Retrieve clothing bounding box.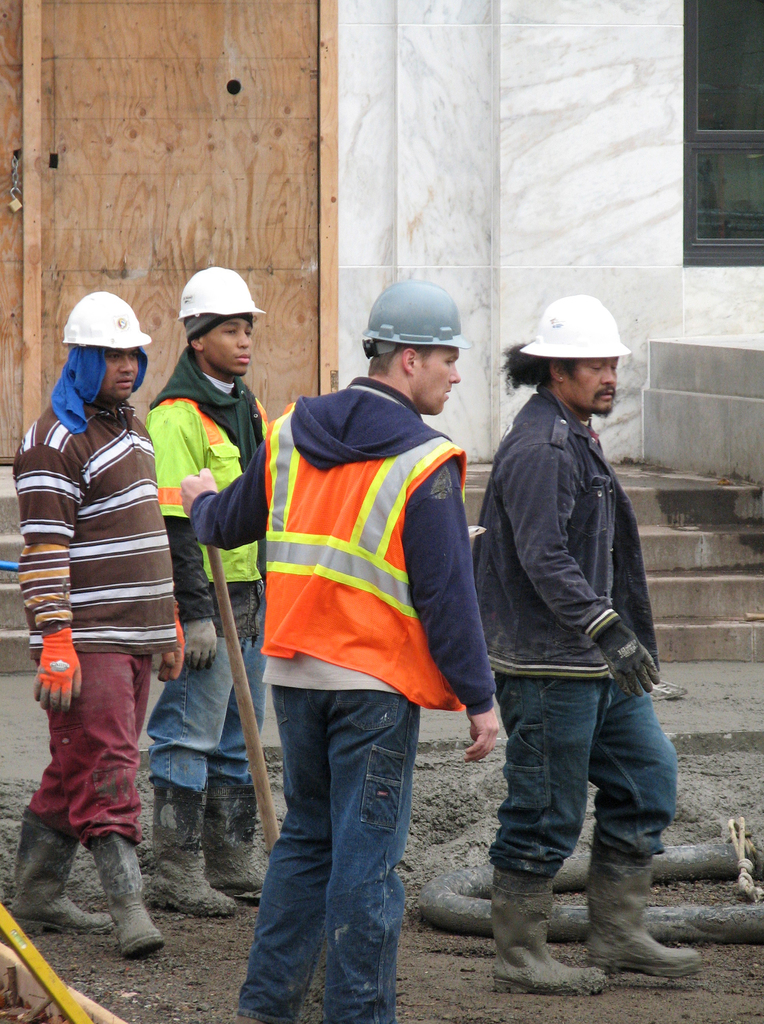
Bounding box: 187,372,498,1023.
